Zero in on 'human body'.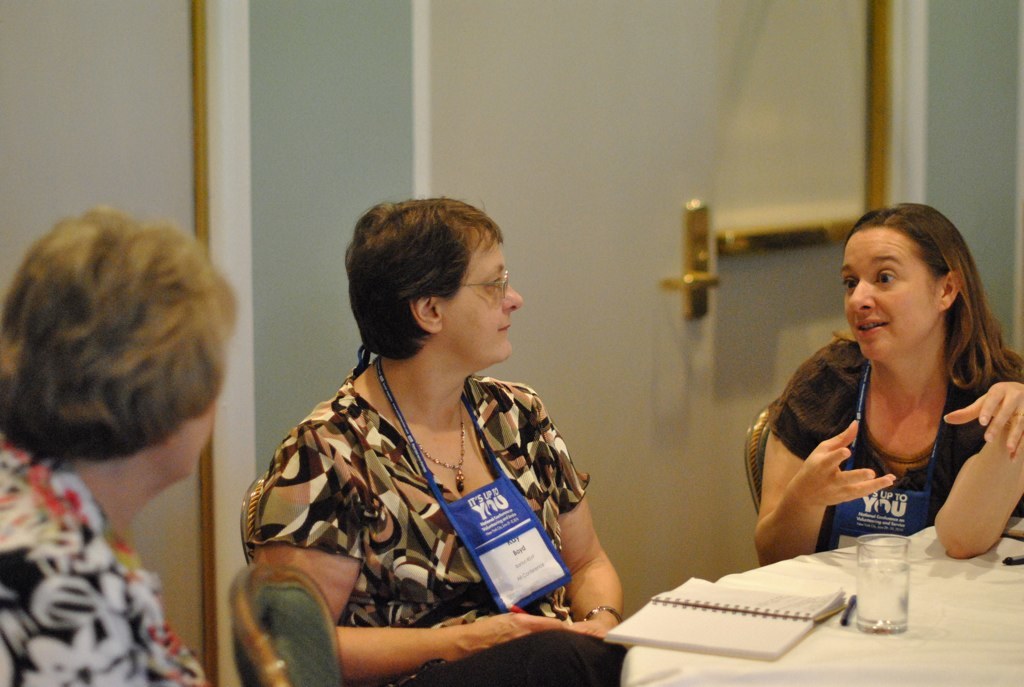
Zeroed in: x1=0, y1=437, x2=207, y2=686.
